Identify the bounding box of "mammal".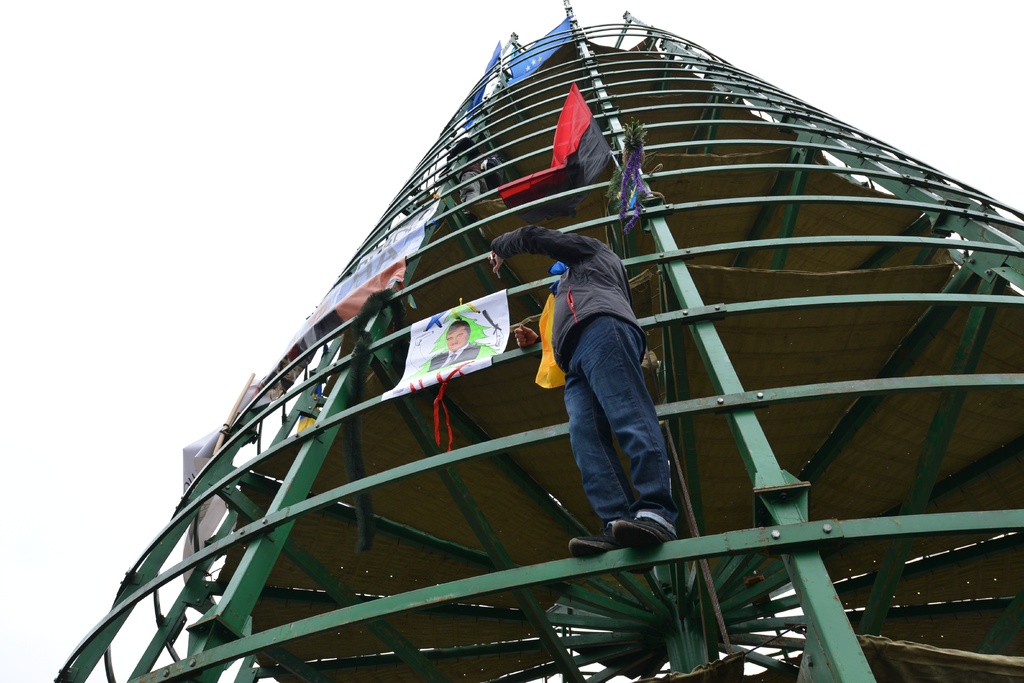
left=404, top=319, right=487, bottom=384.
